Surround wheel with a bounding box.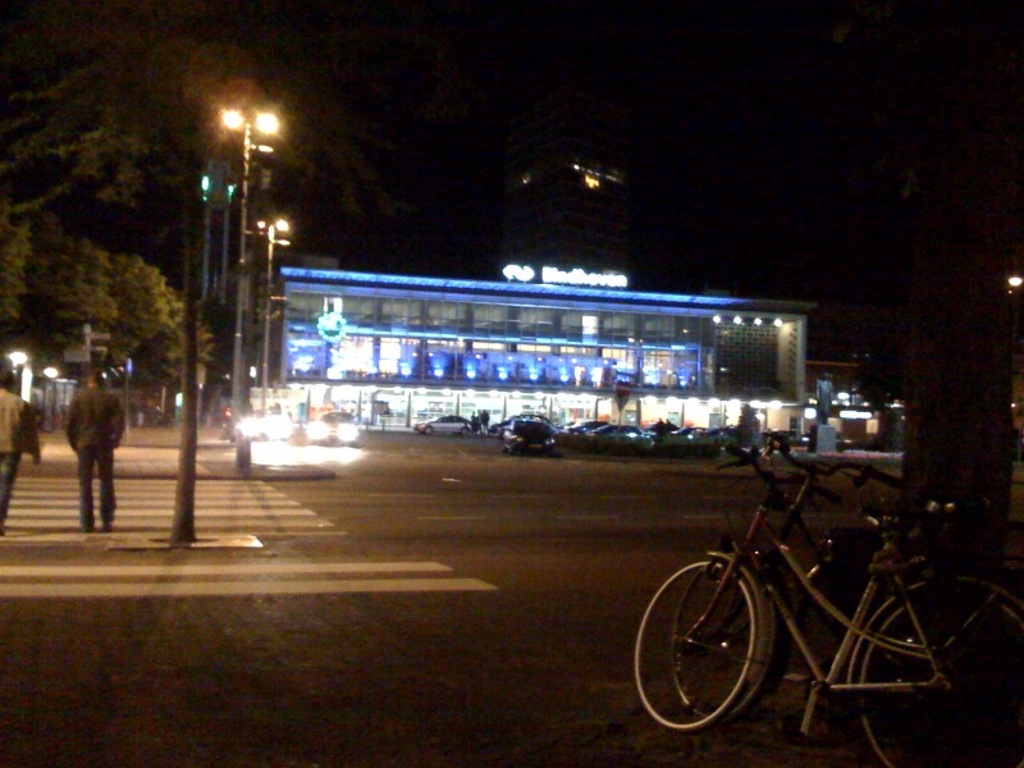
locate(463, 430, 467, 434).
